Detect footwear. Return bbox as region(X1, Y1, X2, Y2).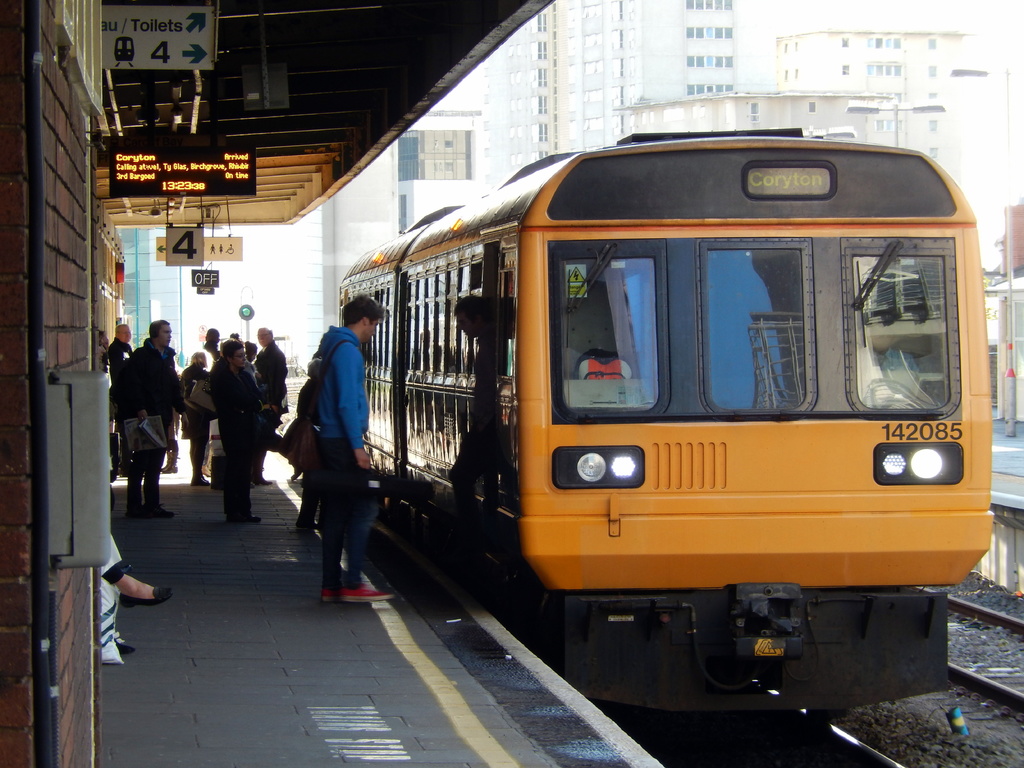
region(109, 634, 134, 655).
